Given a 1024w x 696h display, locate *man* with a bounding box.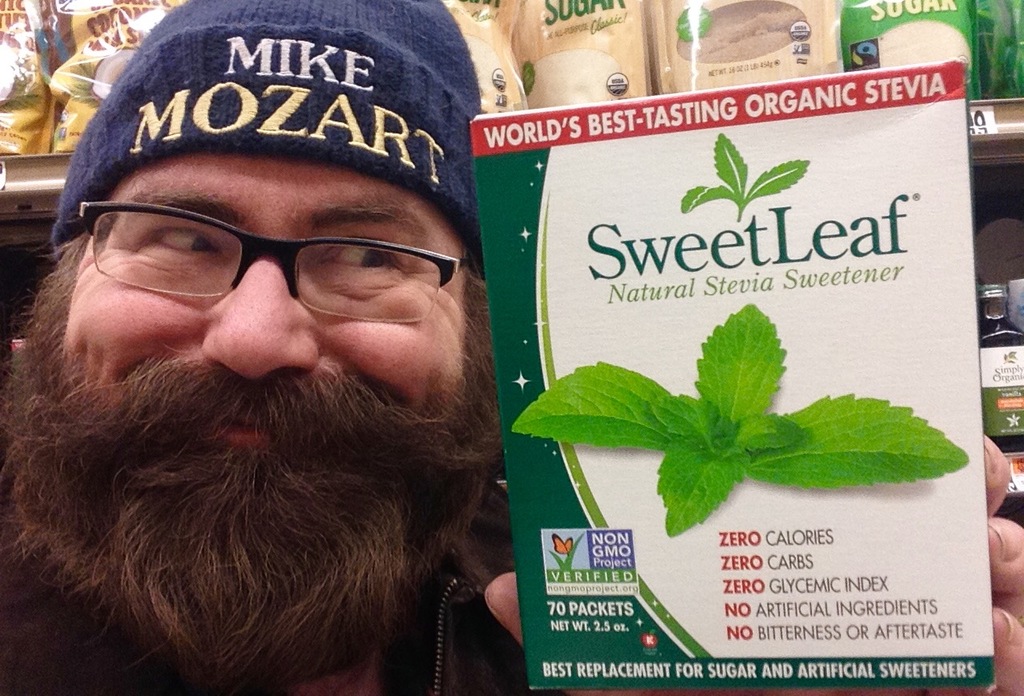
Located: (left=0, top=0, right=1023, bottom=695).
